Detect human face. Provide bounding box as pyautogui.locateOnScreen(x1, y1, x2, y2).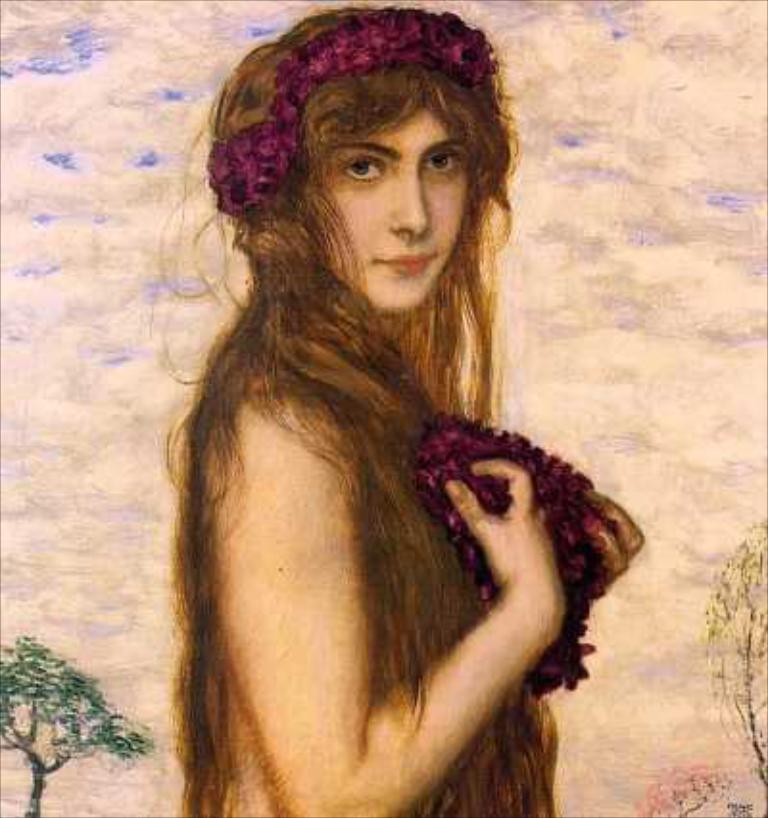
pyautogui.locateOnScreen(298, 90, 468, 321).
